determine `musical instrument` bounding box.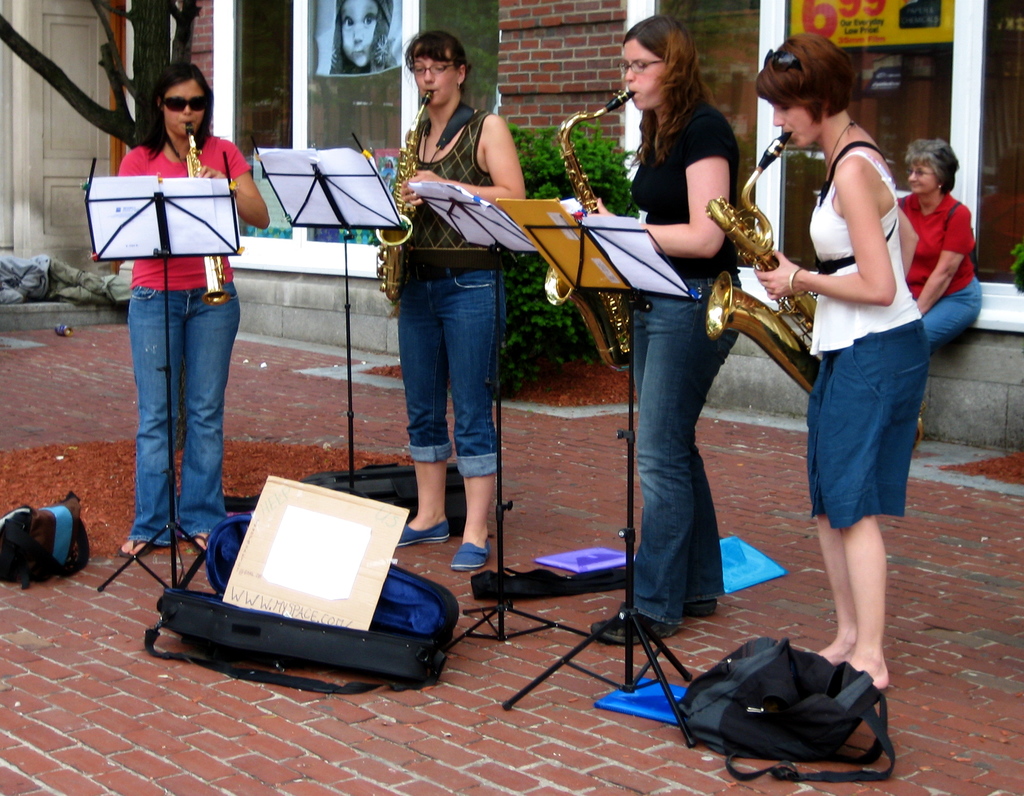
Determined: x1=170 y1=113 x2=238 y2=309.
